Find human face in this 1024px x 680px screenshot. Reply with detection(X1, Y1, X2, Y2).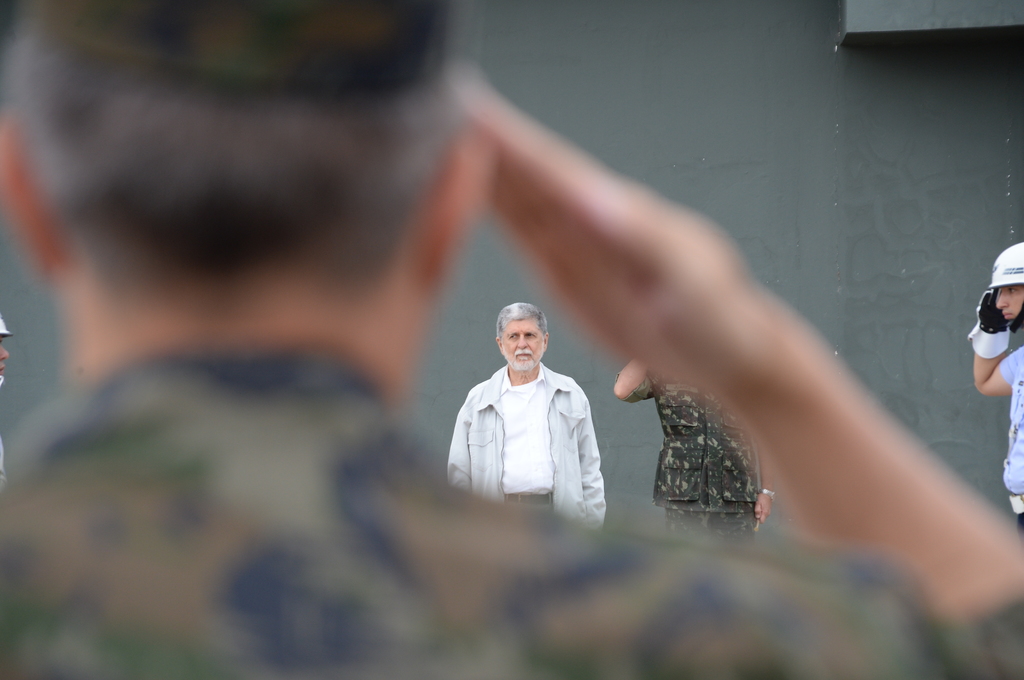
detection(499, 320, 544, 374).
